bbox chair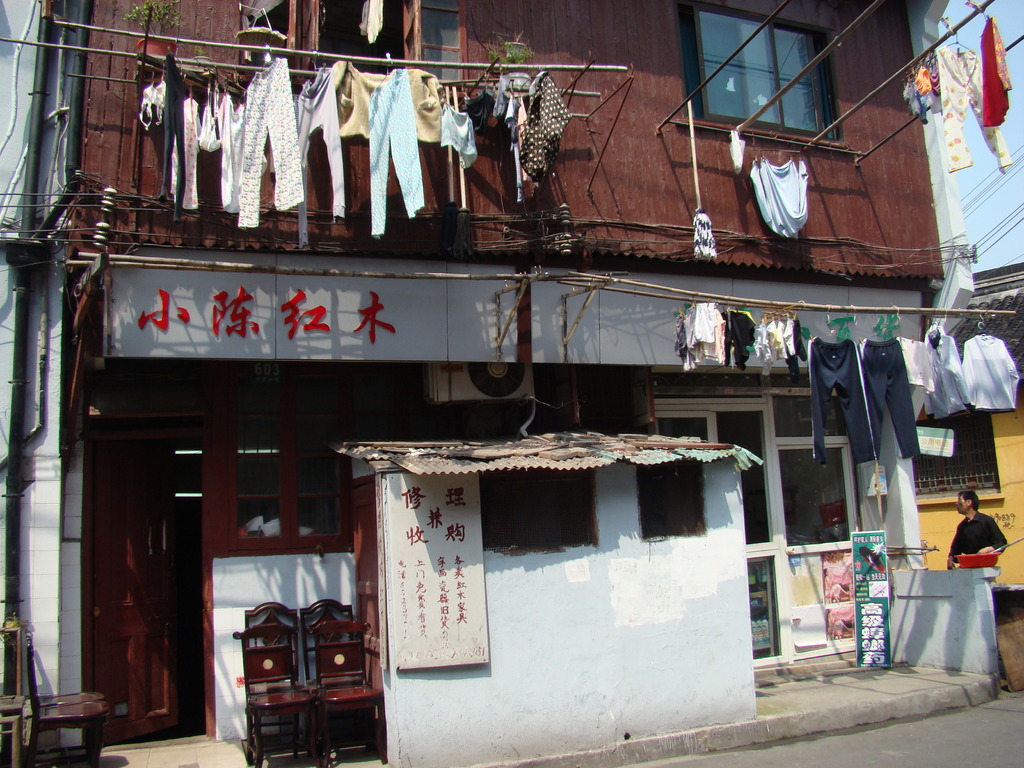
(x1=26, y1=636, x2=112, y2=767)
